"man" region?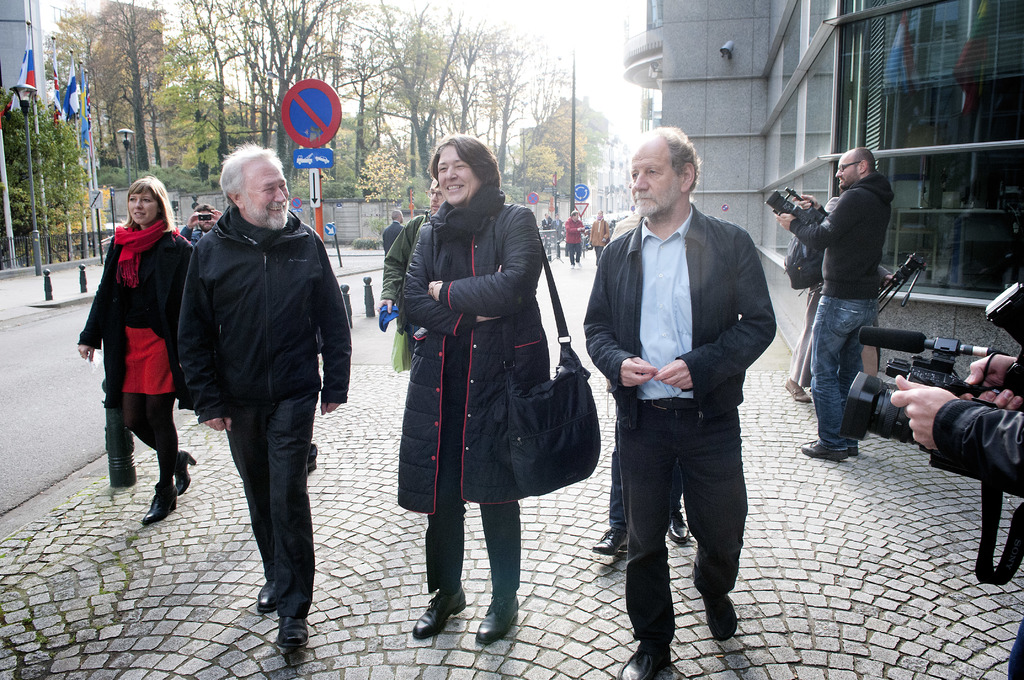
{"left": 551, "top": 211, "right": 566, "bottom": 244}
